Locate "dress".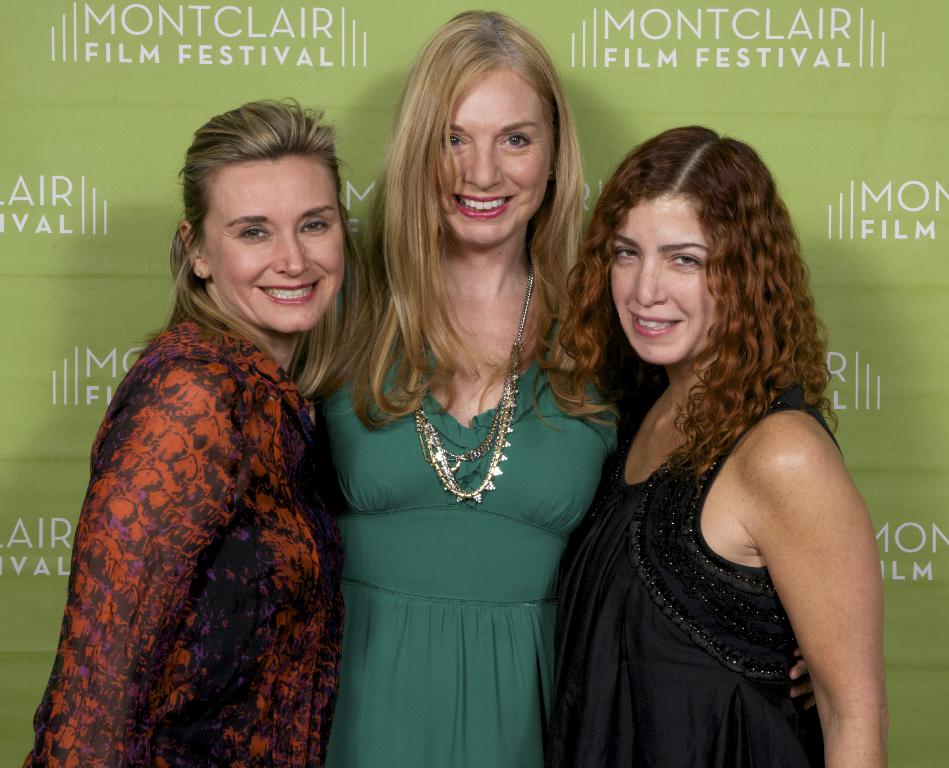
Bounding box: x1=550, y1=331, x2=872, y2=751.
